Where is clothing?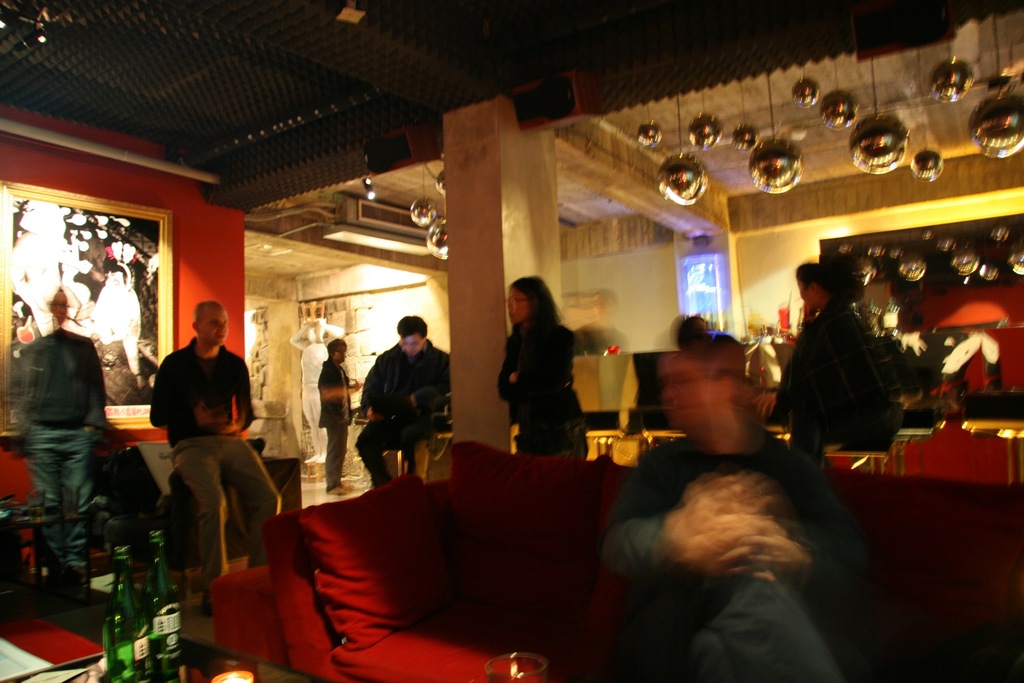
[769,294,849,460].
